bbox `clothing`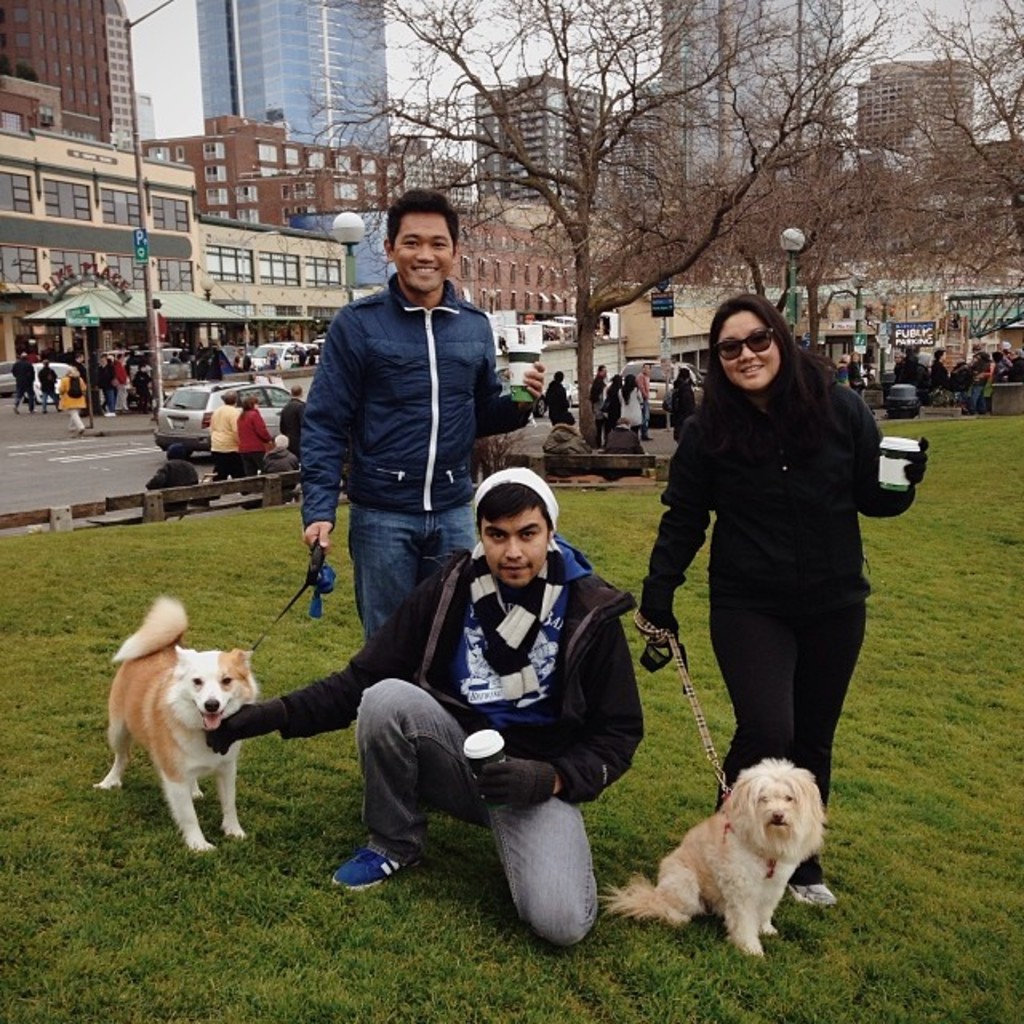
(277, 542, 653, 803)
